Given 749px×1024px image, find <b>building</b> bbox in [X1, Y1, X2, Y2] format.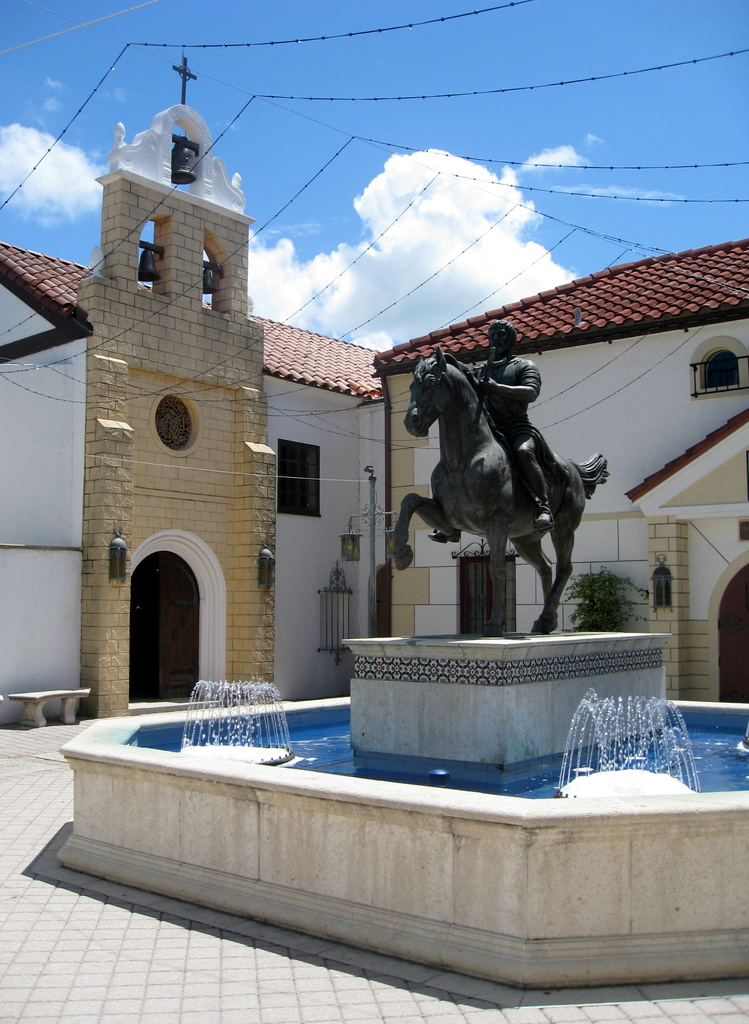
[370, 245, 748, 707].
